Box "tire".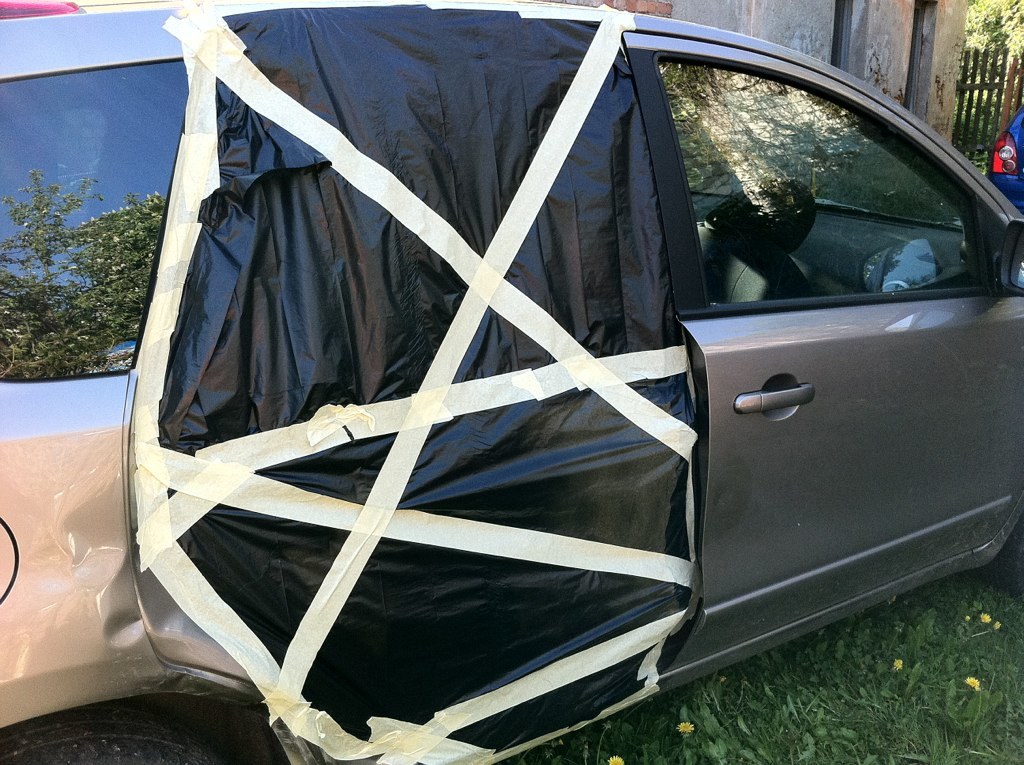
bbox=[983, 520, 1023, 597].
